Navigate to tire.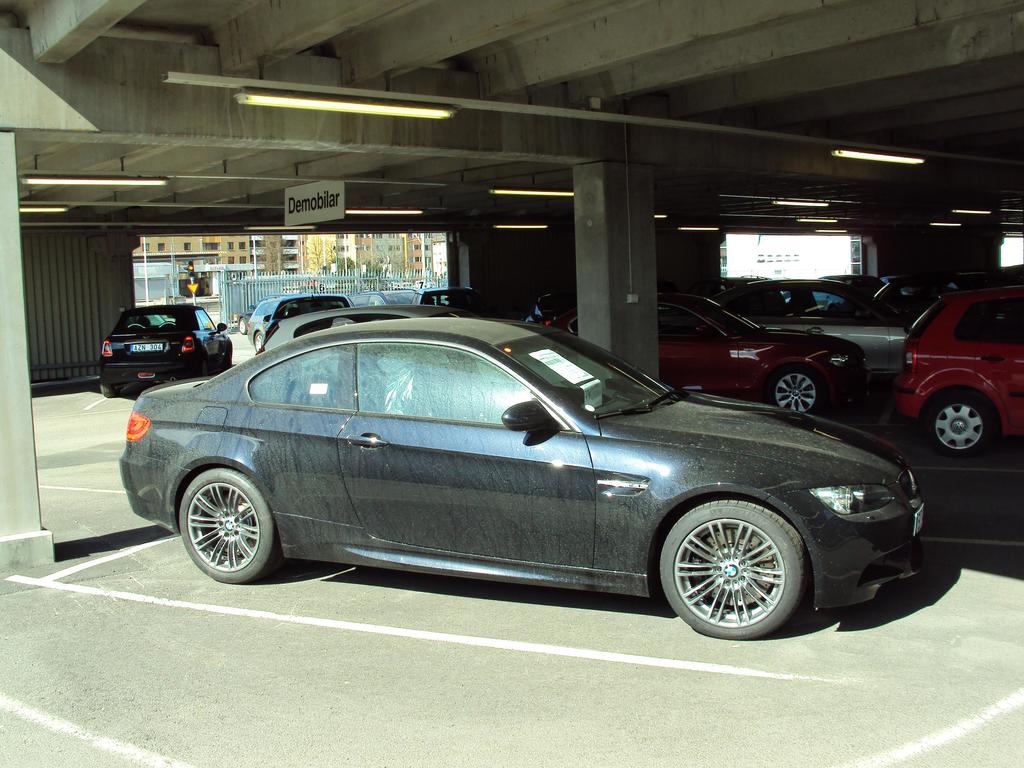
Navigation target: detection(179, 463, 278, 584).
